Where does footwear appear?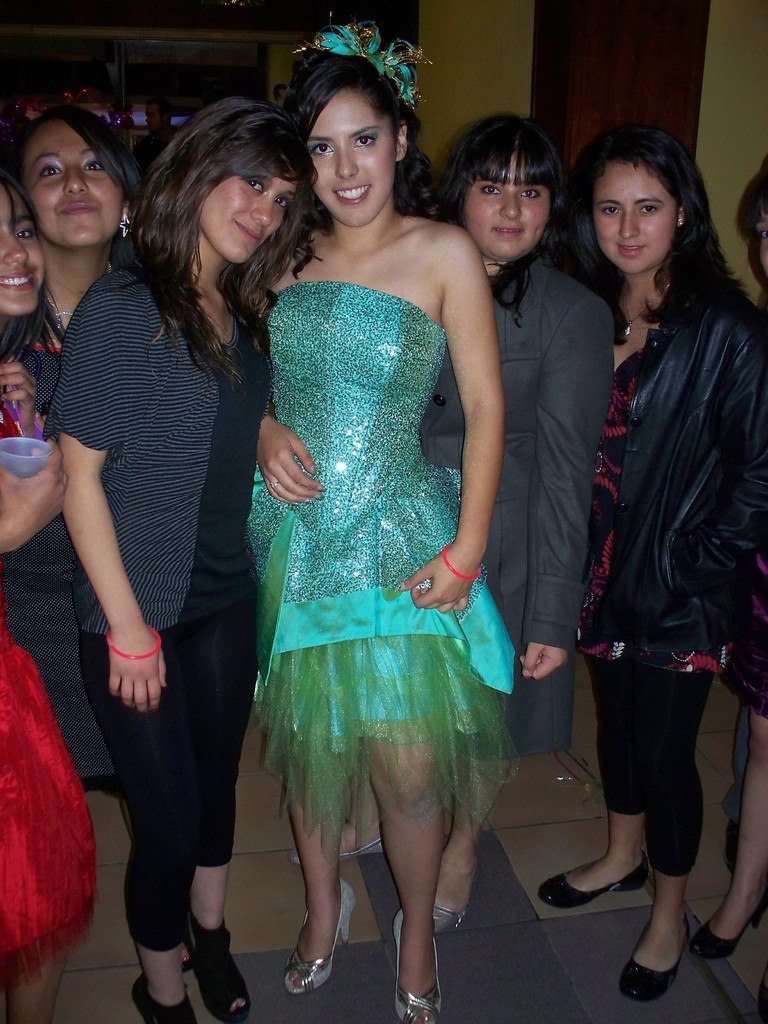
Appears at rect(132, 974, 196, 1023).
